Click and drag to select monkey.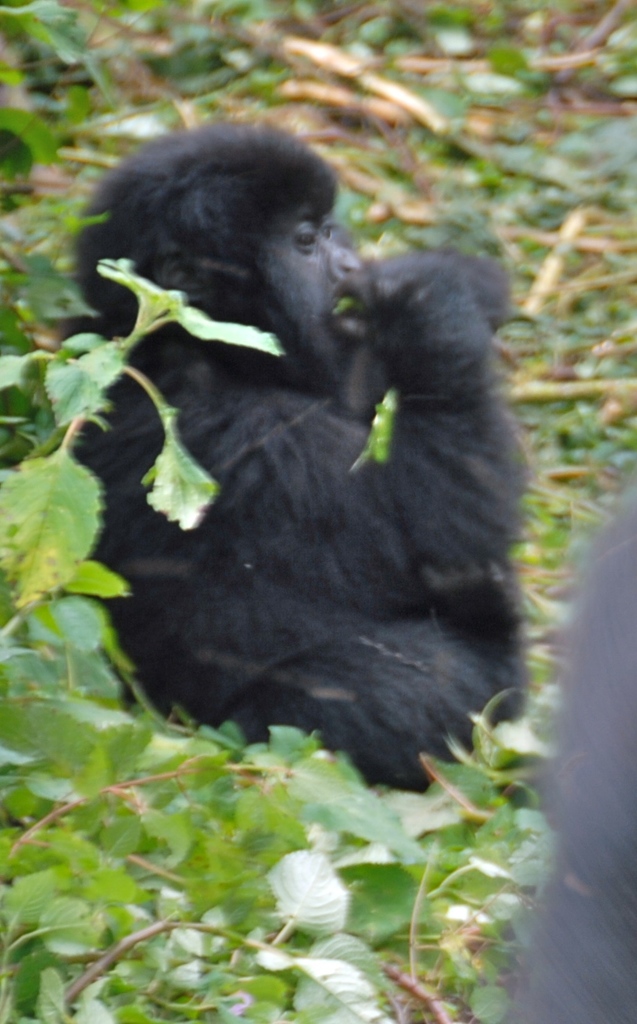
Selection: (71, 119, 539, 784).
